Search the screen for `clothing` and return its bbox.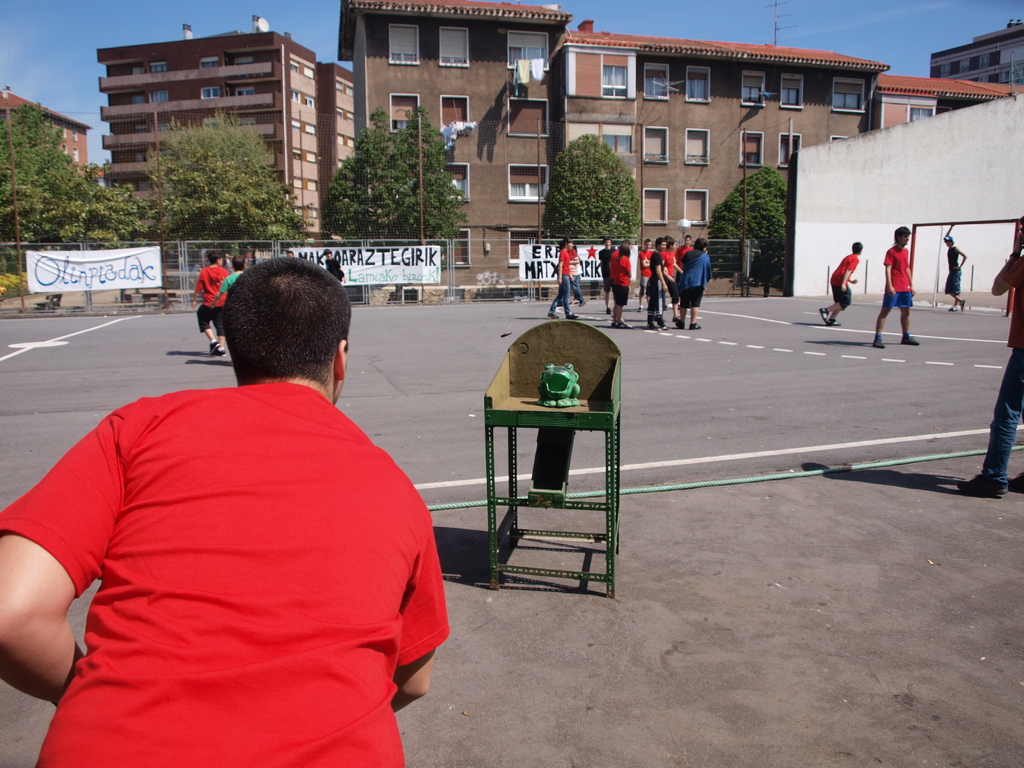
Found: Rect(981, 252, 1023, 484).
